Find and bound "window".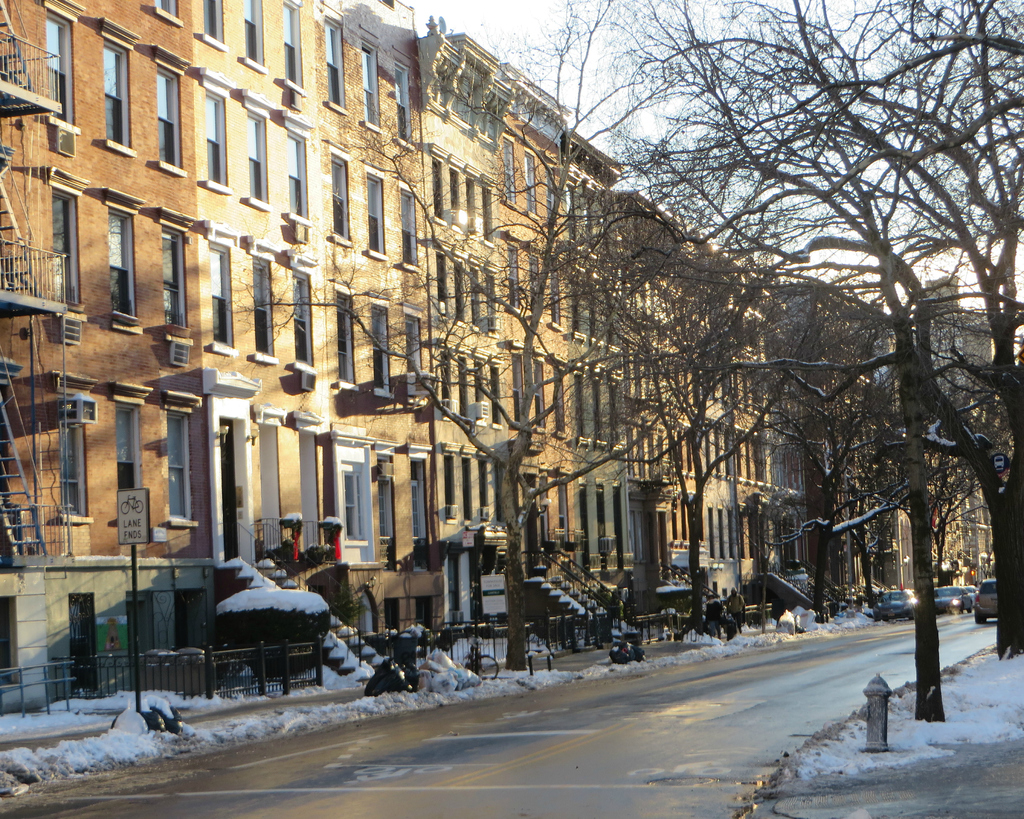
Bound: 196:70:238:189.
